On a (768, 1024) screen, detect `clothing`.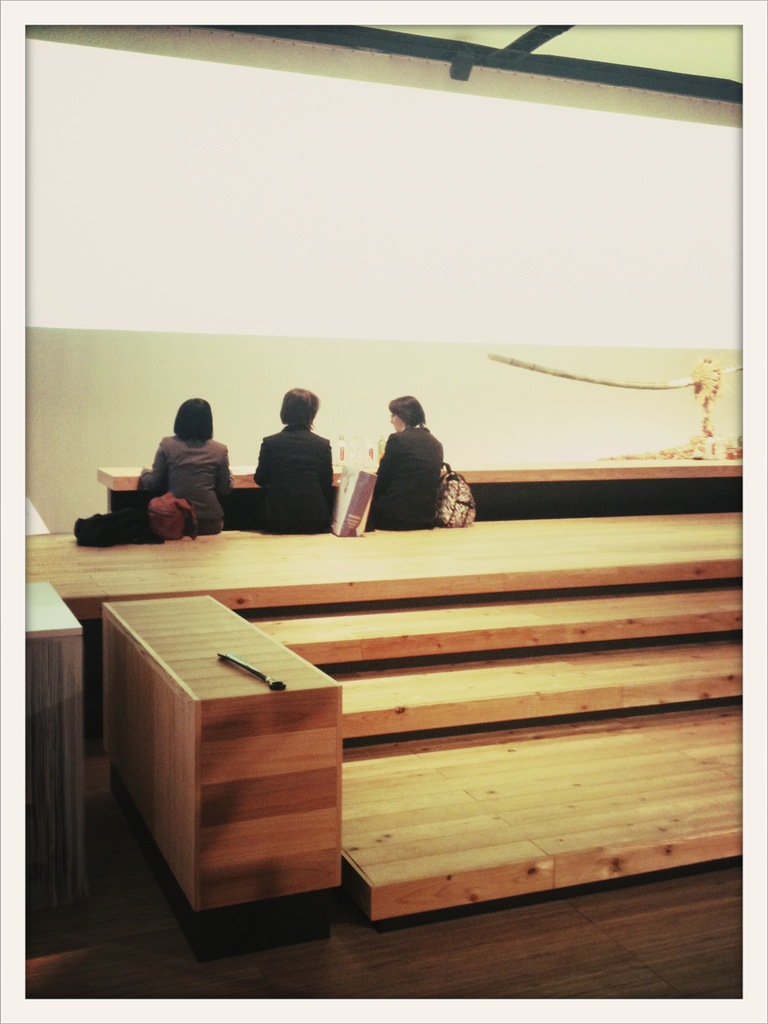
crop(257, 430, 346, 521).
